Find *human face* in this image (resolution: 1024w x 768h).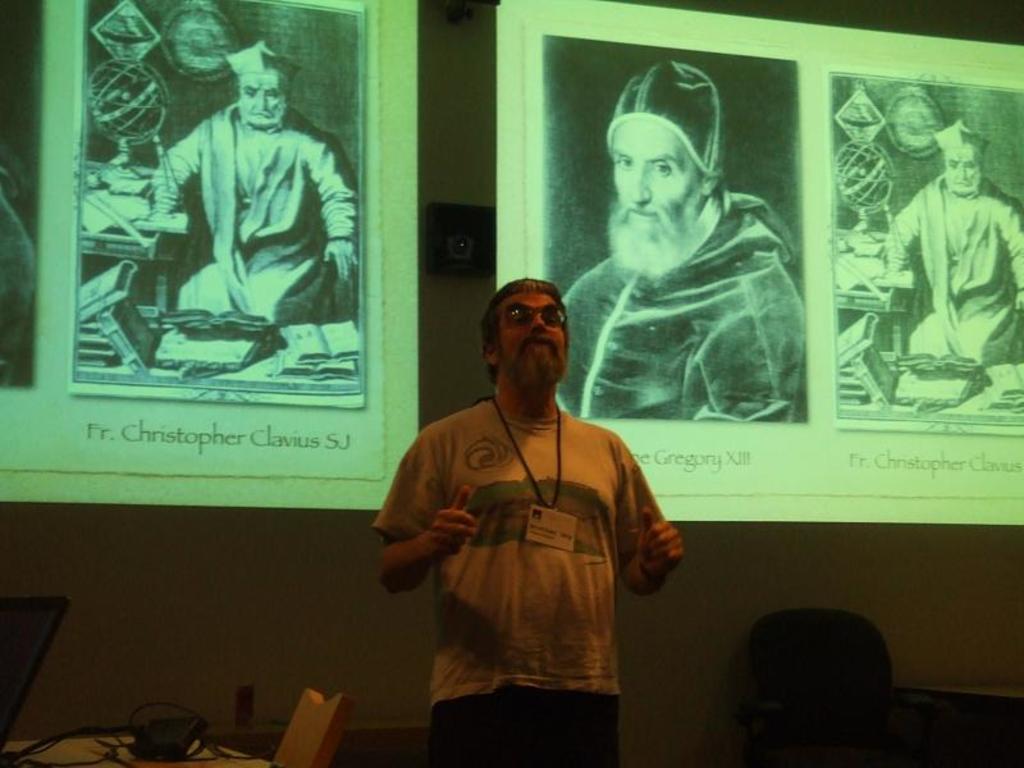
box=[498, 287, 567, 379].
